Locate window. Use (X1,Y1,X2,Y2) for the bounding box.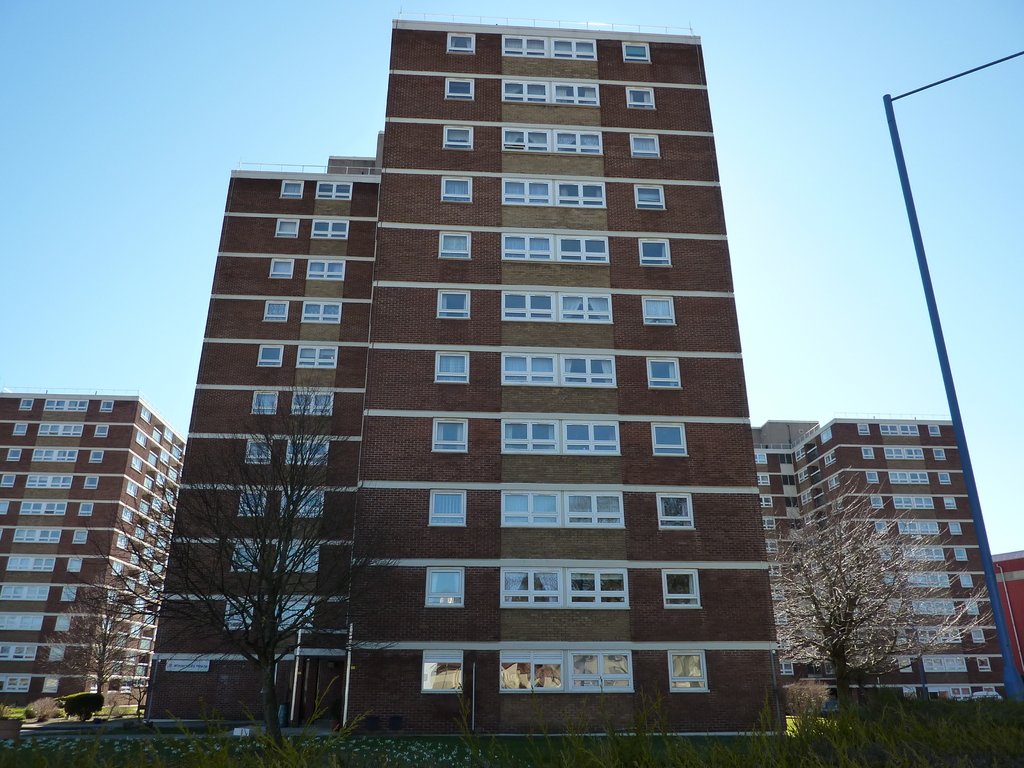
(102,399,115,412).
